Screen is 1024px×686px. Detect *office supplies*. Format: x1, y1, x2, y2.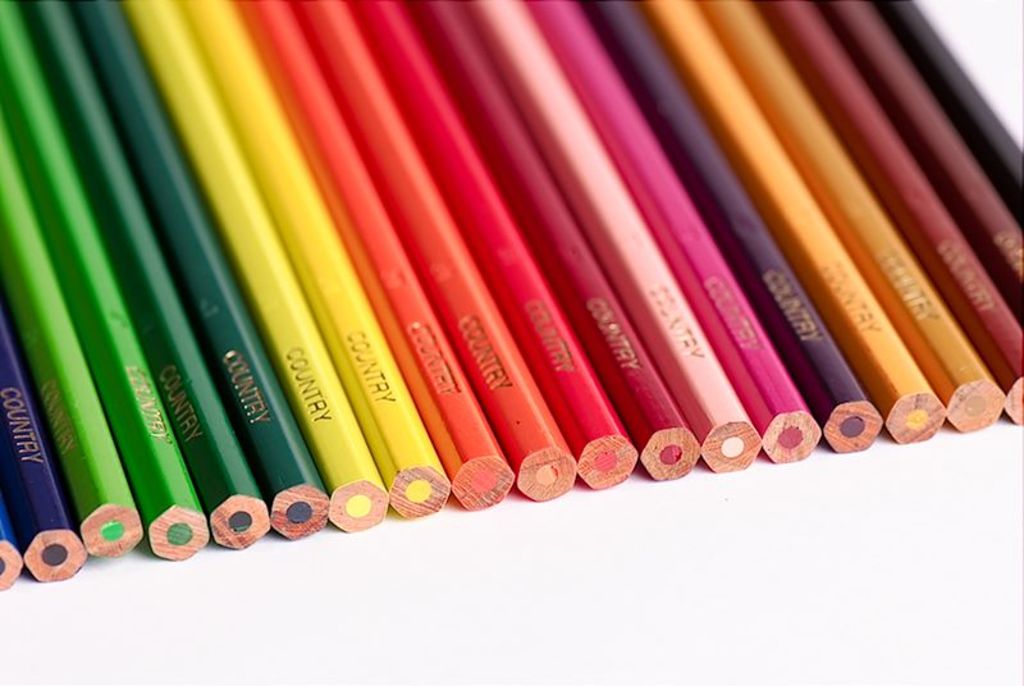
532, 3, 826, 461.
